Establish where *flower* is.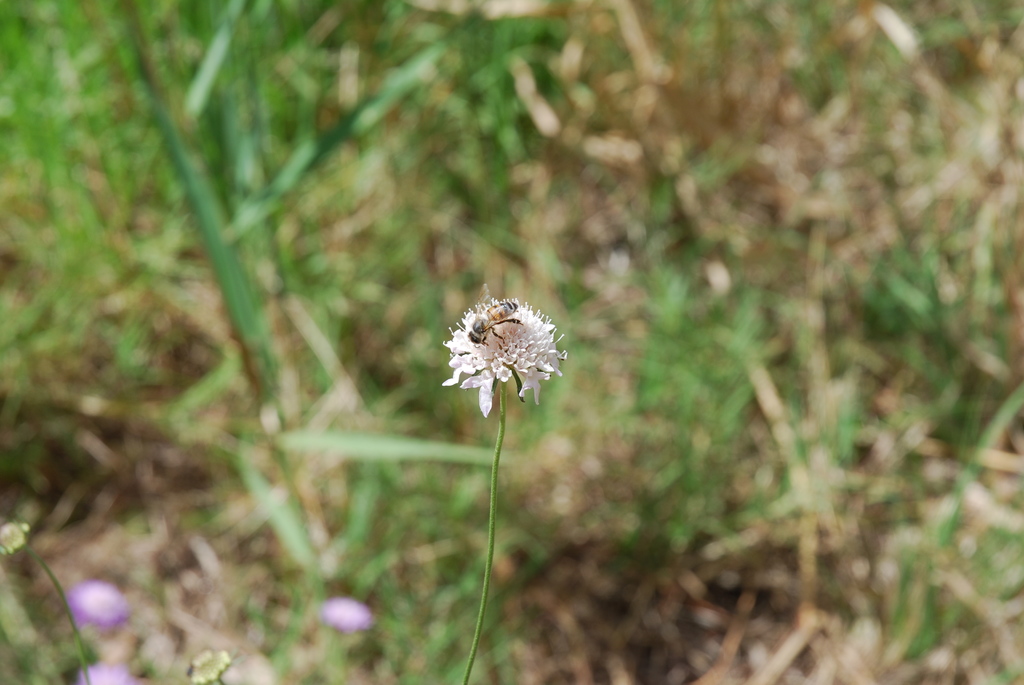
Established at select_region(74, 664, 138, 684).
